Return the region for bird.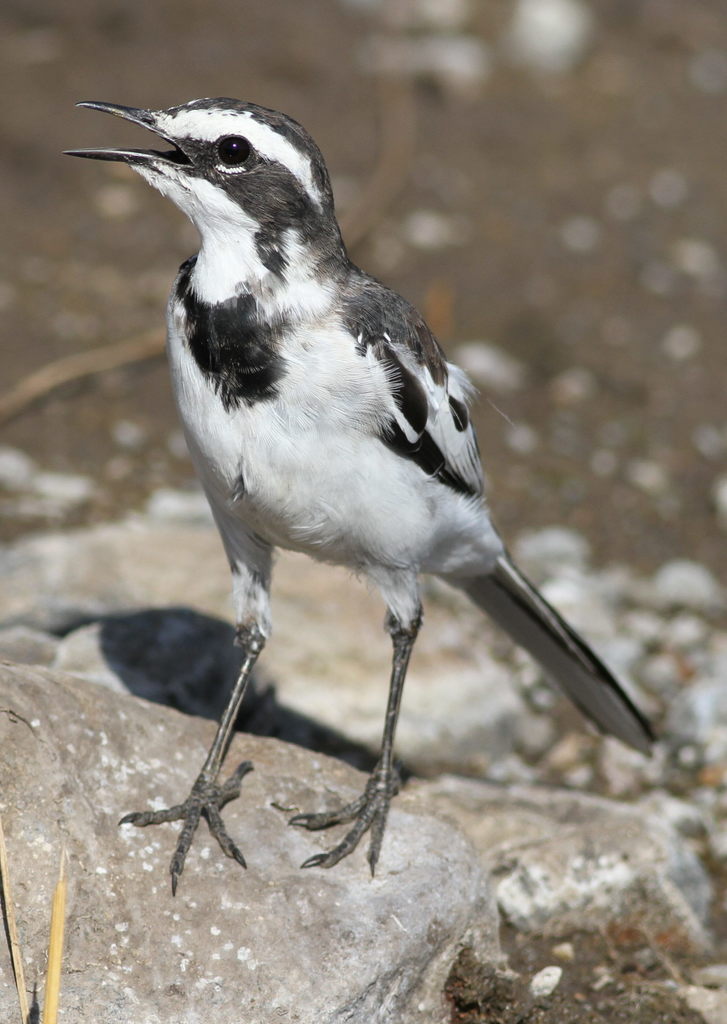
bbox(61, 87, 655, 888).
